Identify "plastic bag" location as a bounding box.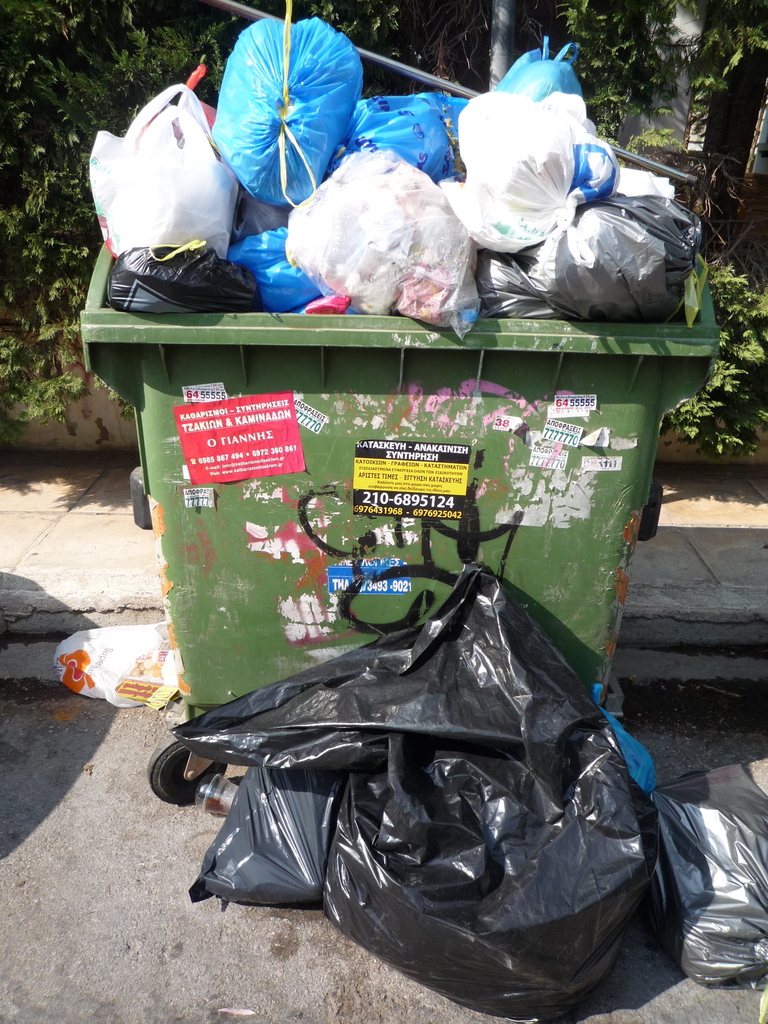
<region>280, 148, 486, 342</region>.
